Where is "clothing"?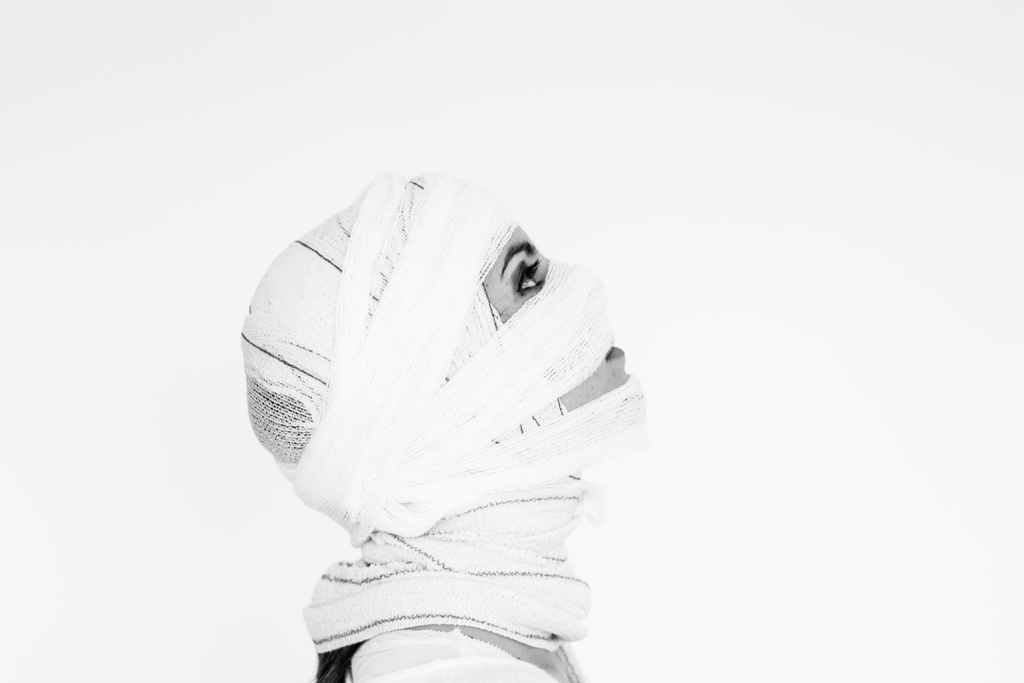
rect(242, 185, 650, 682).
